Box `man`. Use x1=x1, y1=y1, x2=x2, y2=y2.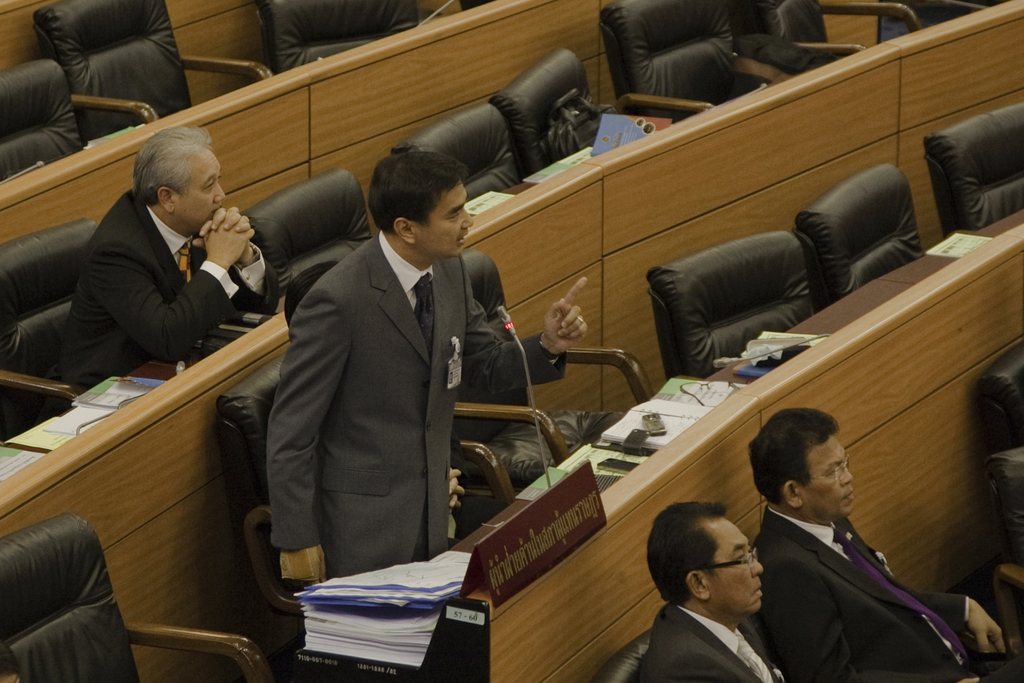
x1=723, y1=409, x2=966, y2=680.
